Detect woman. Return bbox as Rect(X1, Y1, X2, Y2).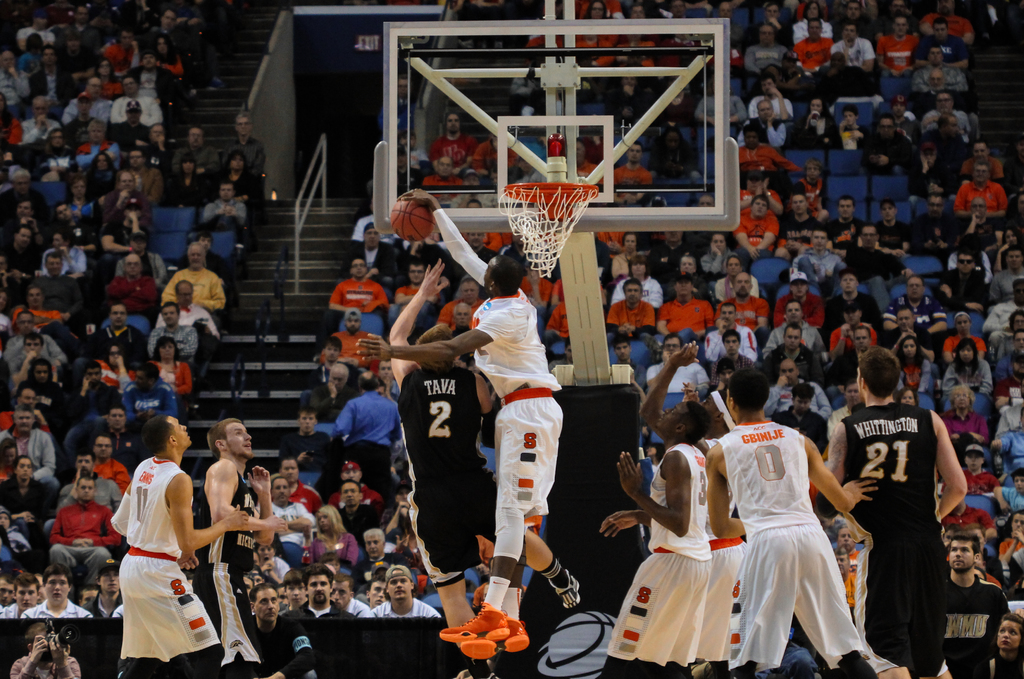
Rect(613, 233, 645, 282).
